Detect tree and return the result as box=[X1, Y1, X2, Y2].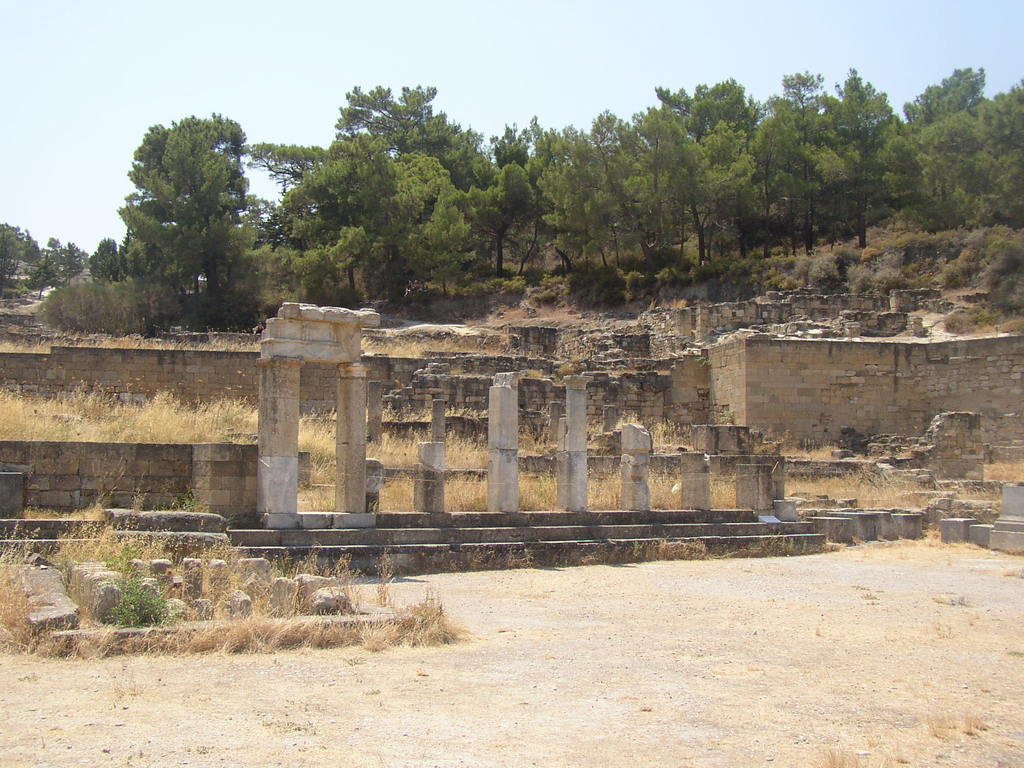
box=[86, 236, 118, 279].
